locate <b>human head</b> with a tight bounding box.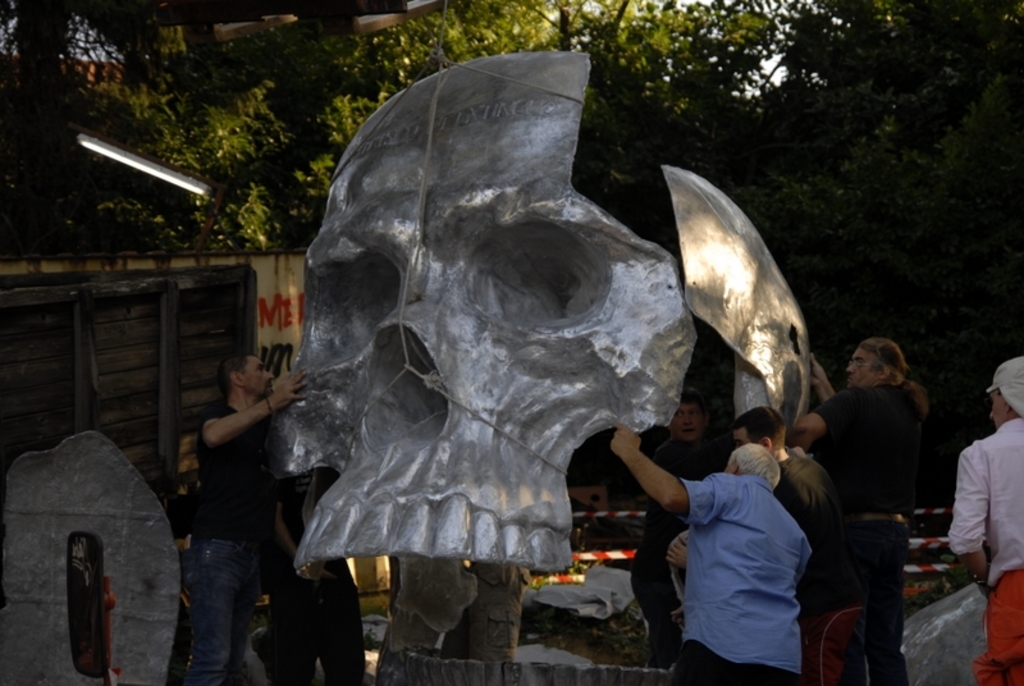
locate(224, 357, 276, 397).
